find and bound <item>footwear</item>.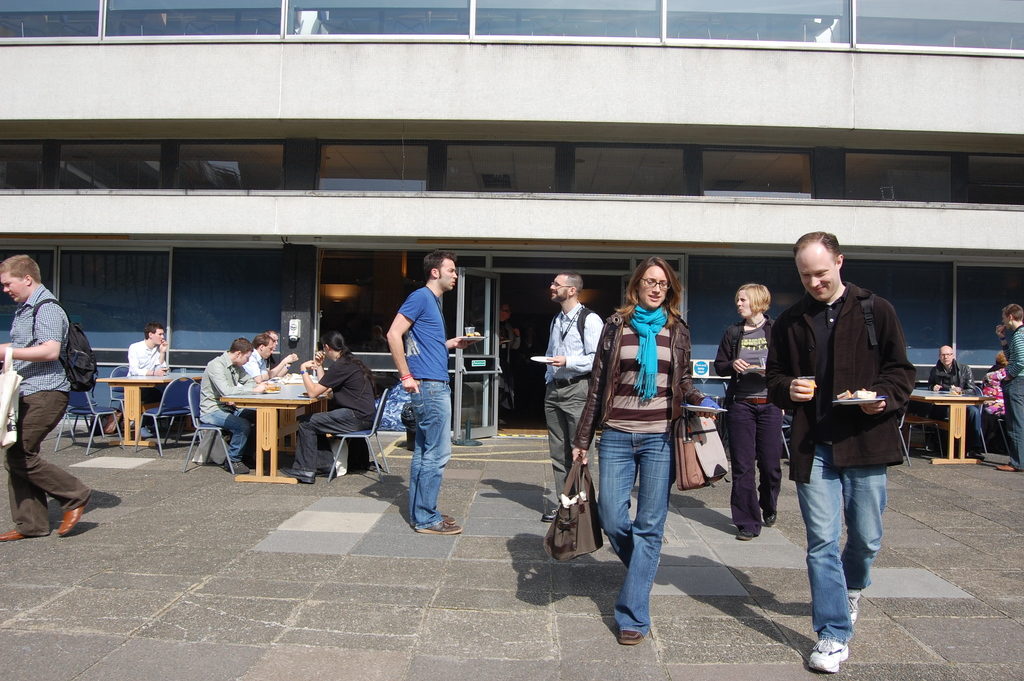
Bound: 224, 461, 252, 476.
